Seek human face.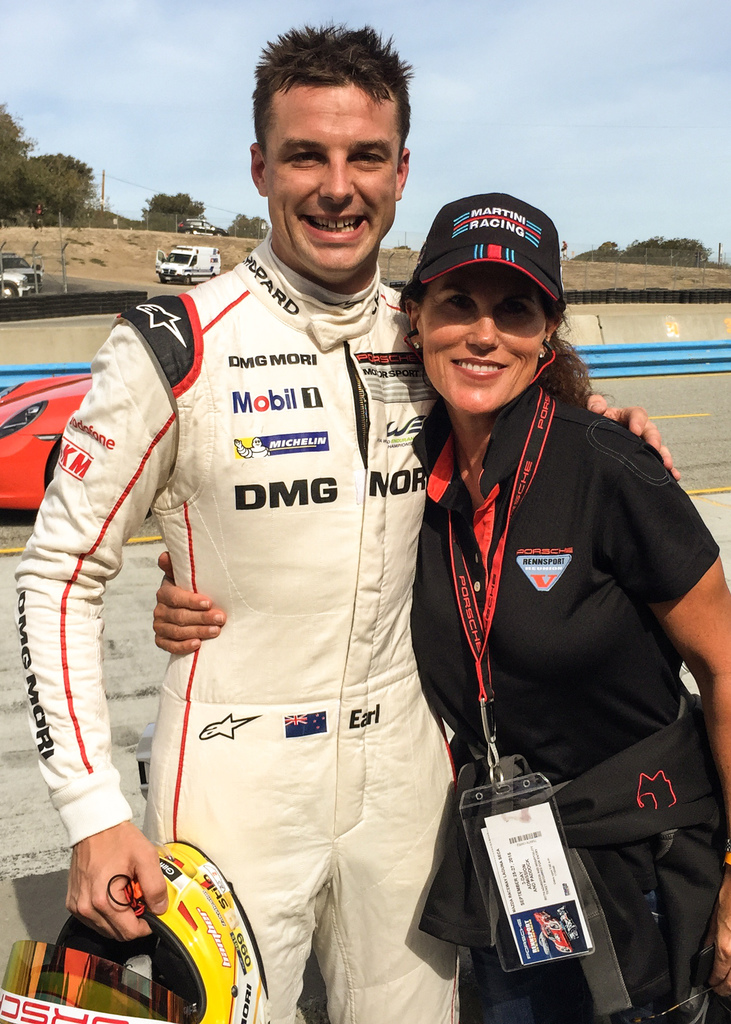
267:77:393:273.
